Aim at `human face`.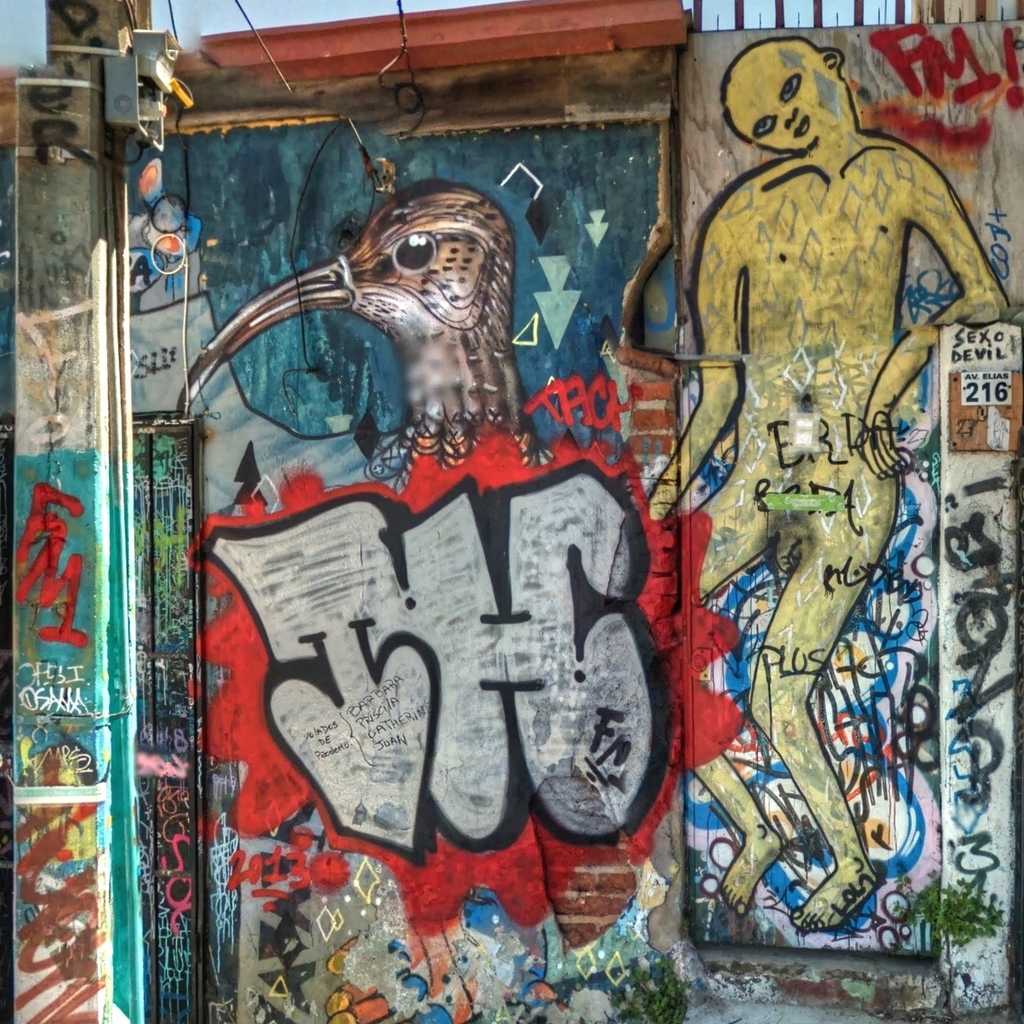
Aimed at [x1=738, y1=50, x2=846, y2=152].
